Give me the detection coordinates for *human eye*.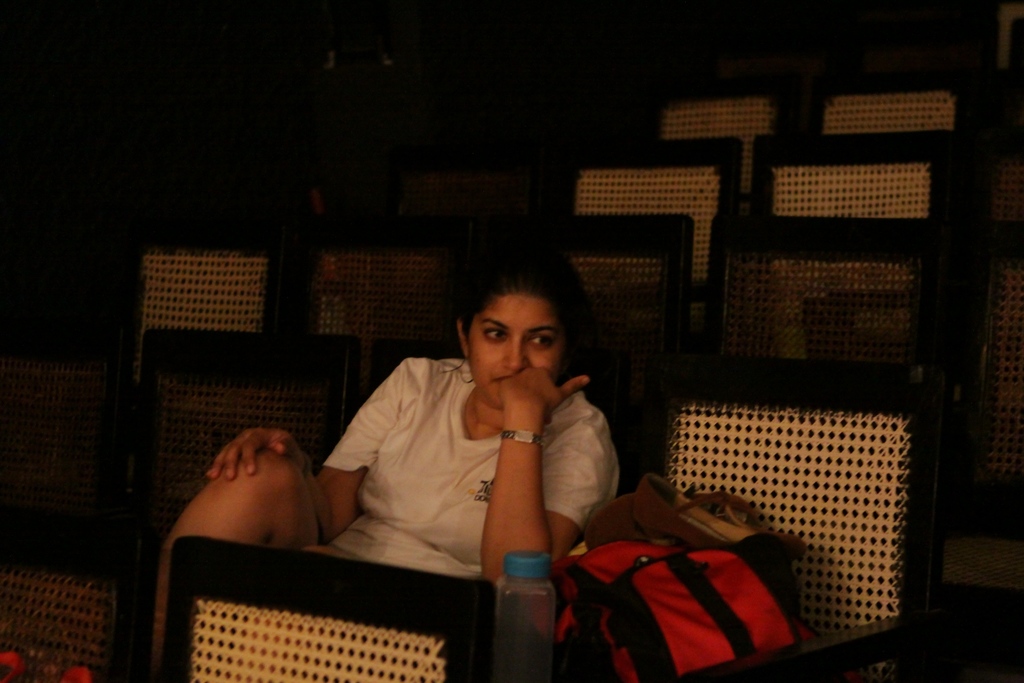
483, 327, 506, 340.
